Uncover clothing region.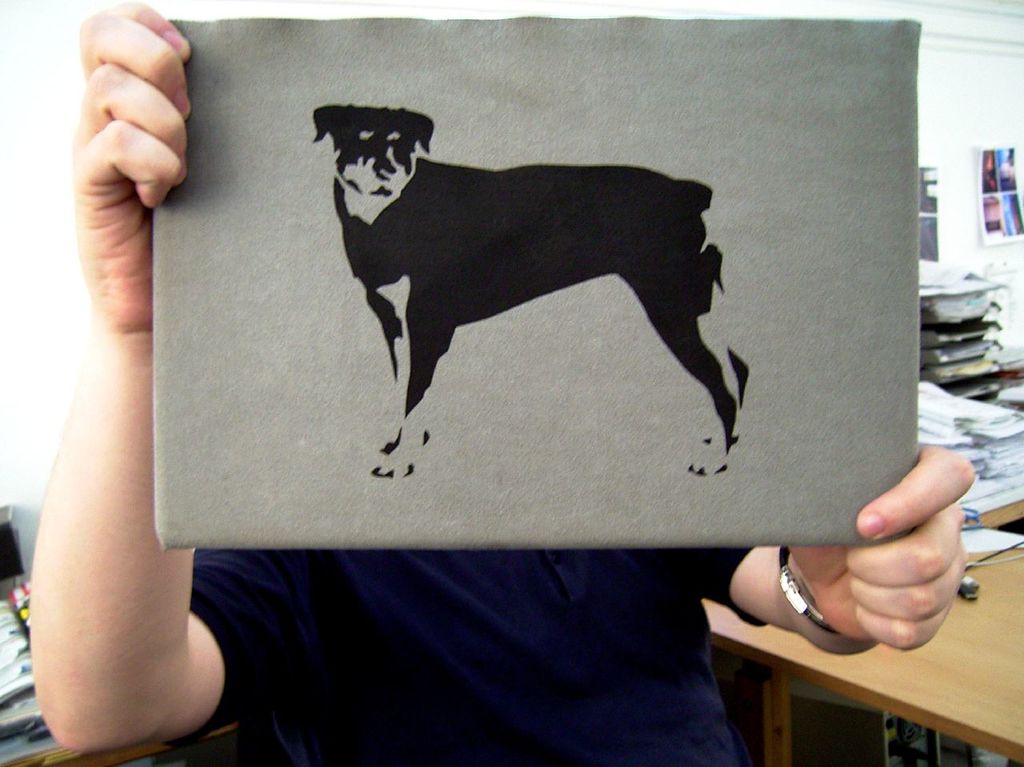
Uncovered: (182, 535, 774, 759).
